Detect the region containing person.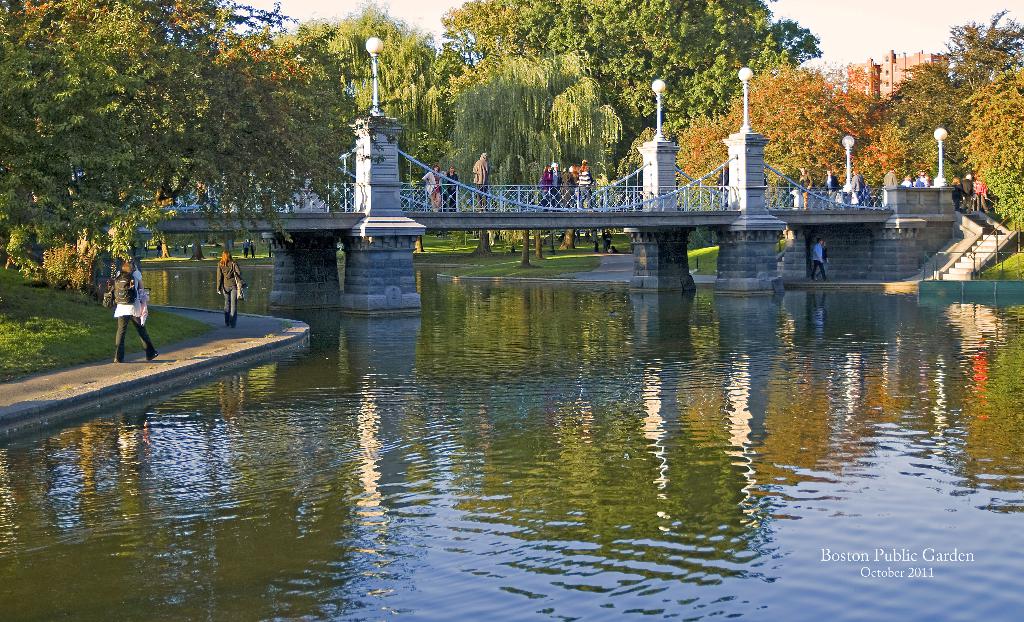
crop(217, 250, 244, 328).
